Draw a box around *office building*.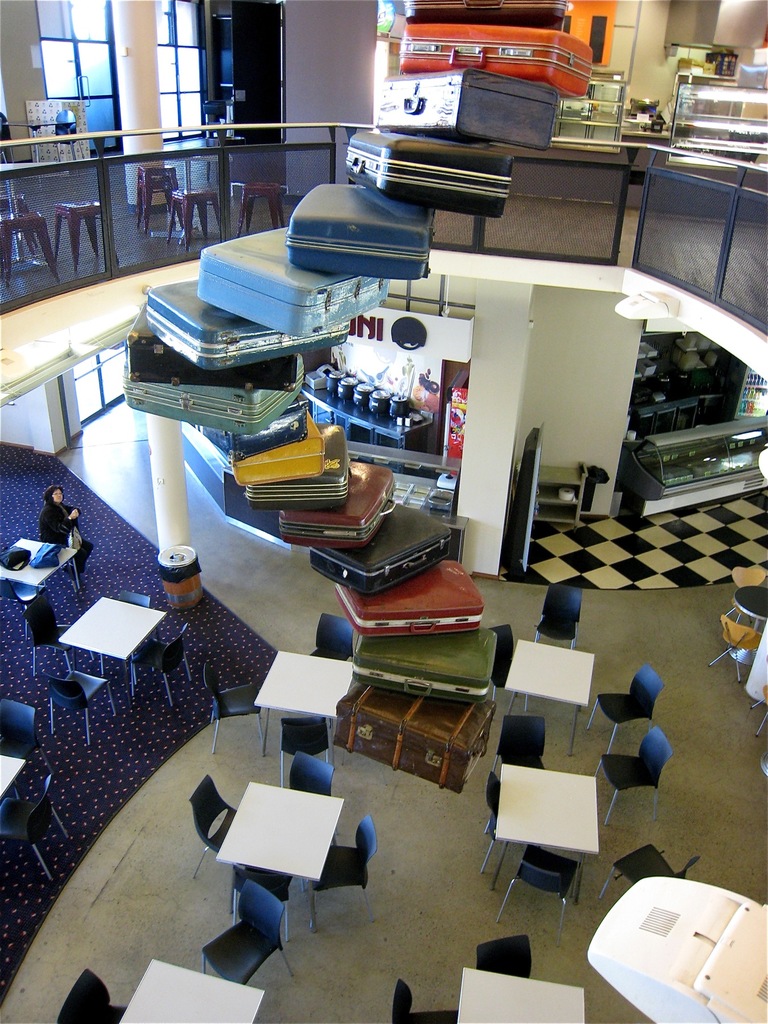
(left=0, top=0, right=767, bottom=1023).
